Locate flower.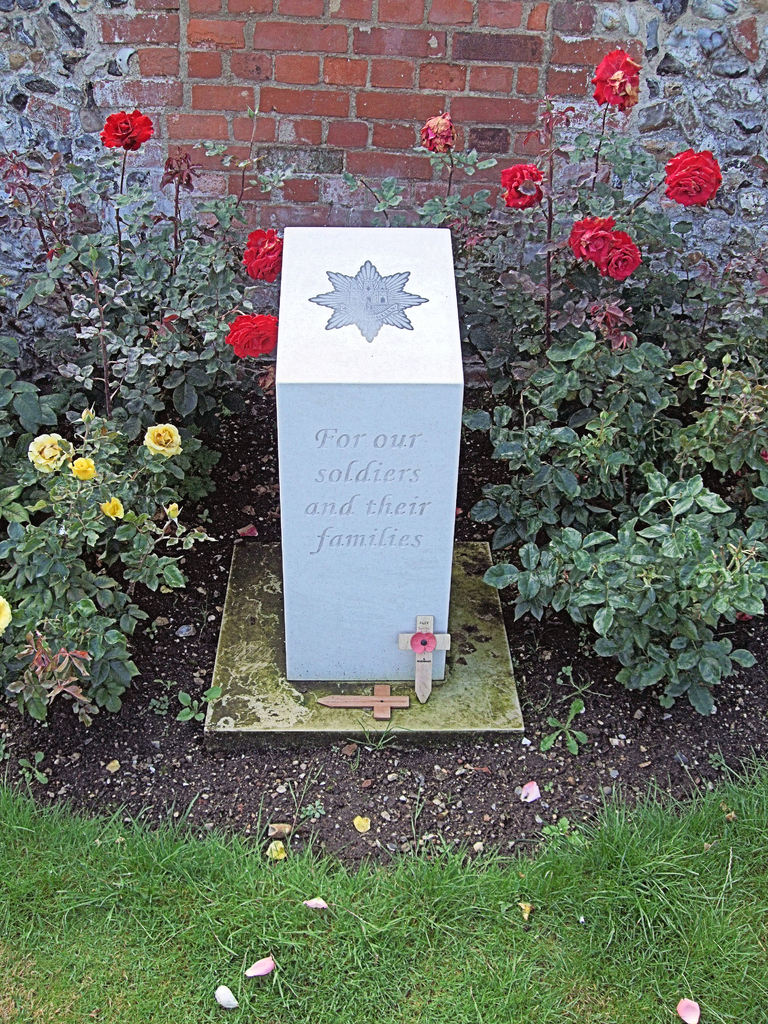
Bounding box: pyautogui.locateOnScreen(424, 115, 454, 155).
